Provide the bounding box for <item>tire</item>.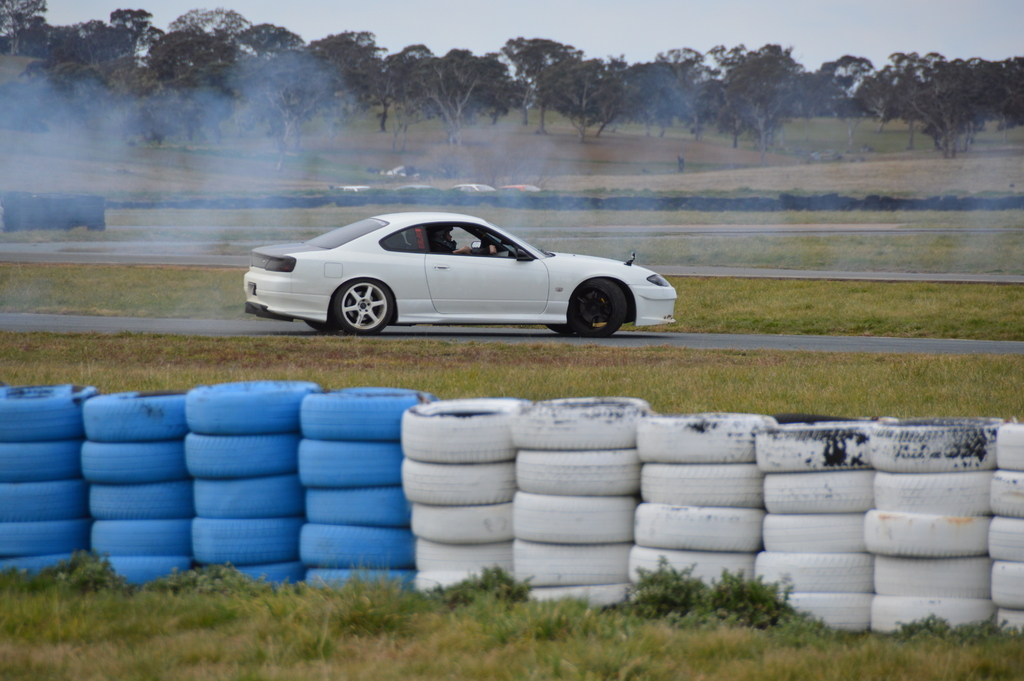
<region>556, 265, 635, 332</region>.
